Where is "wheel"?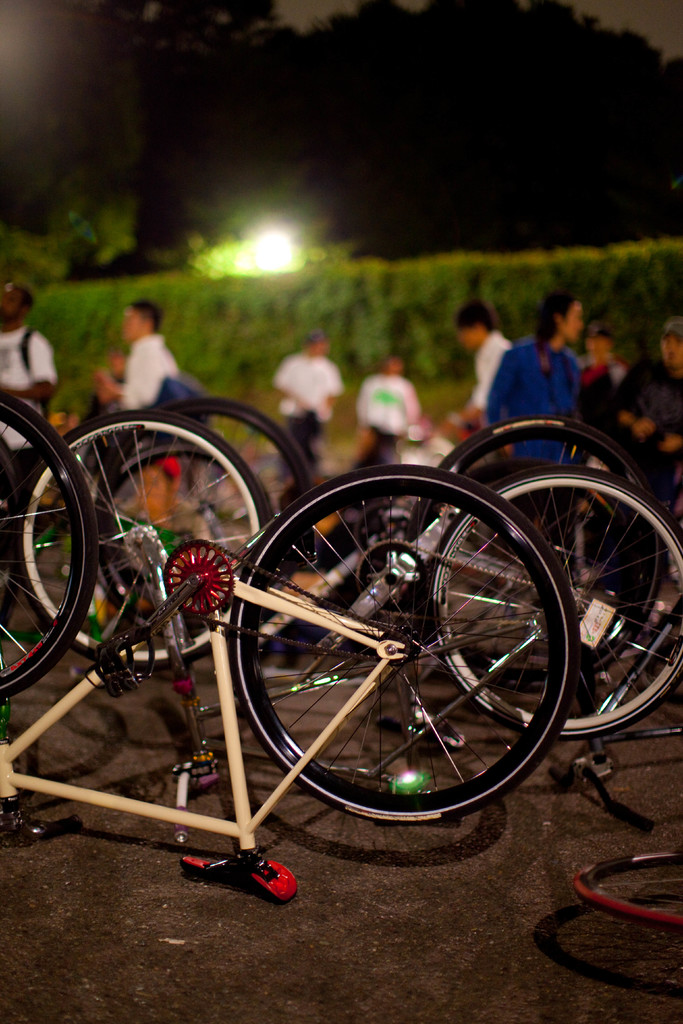
{"x1": 406, "y1": 415, "x2": 662, "y2": 679}.
